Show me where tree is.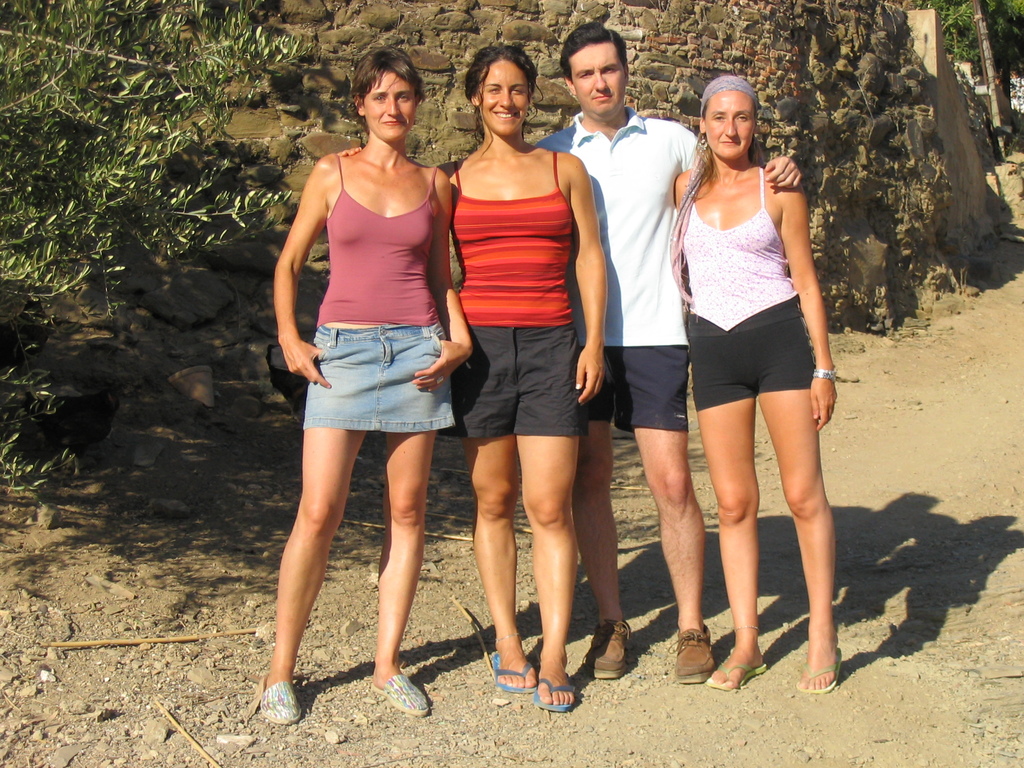
tree is at bbox=[874, 0, 1023, 90].
